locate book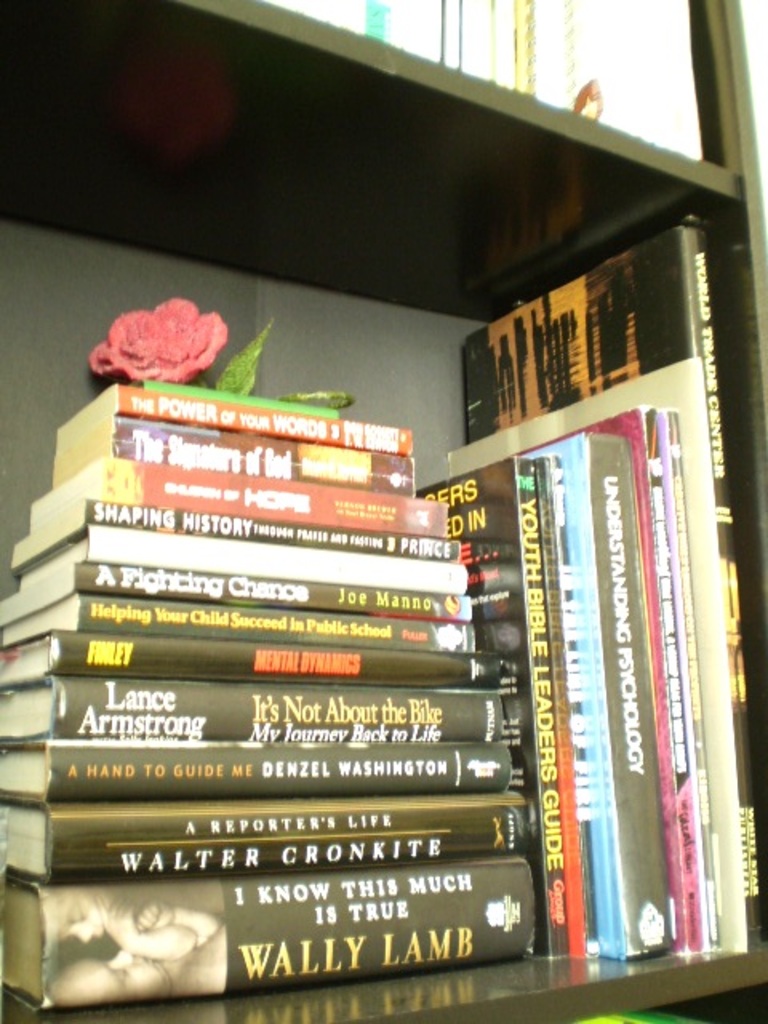
[3,882,536,1011]
